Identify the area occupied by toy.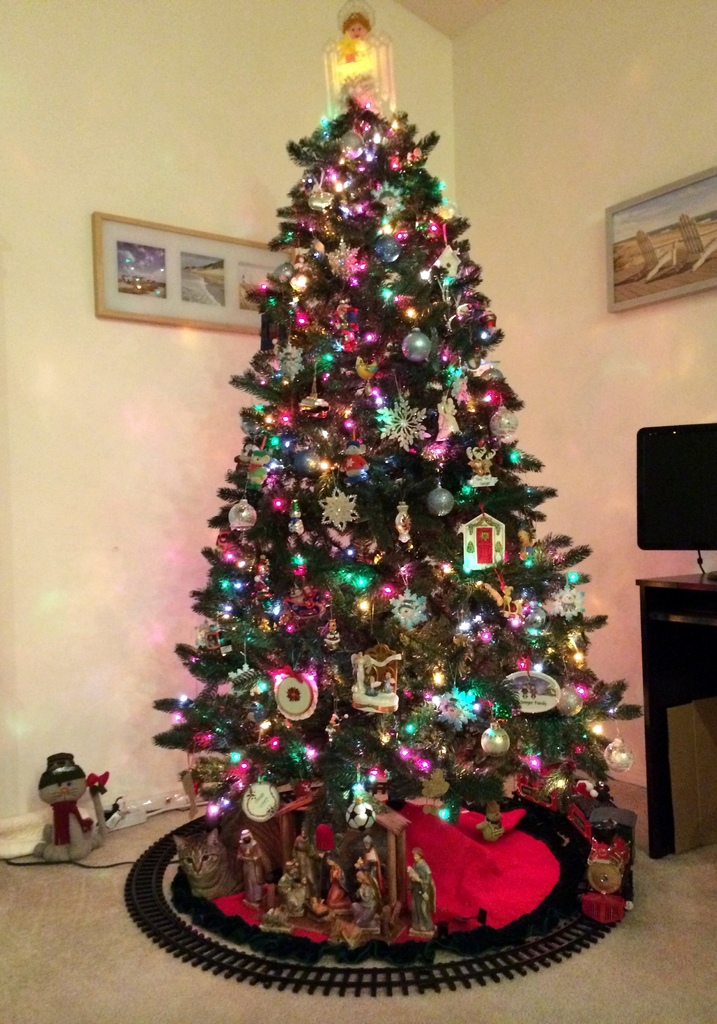
Area: BBox(394, 500, 416, 541).
